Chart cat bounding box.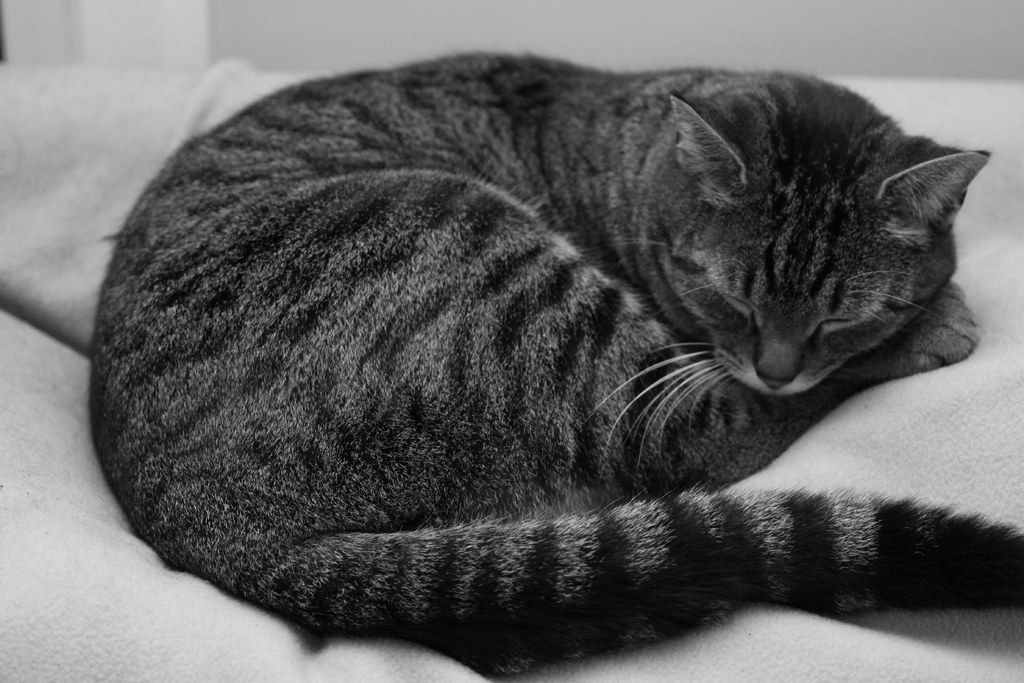
Charted: 91:47:1023:671.
